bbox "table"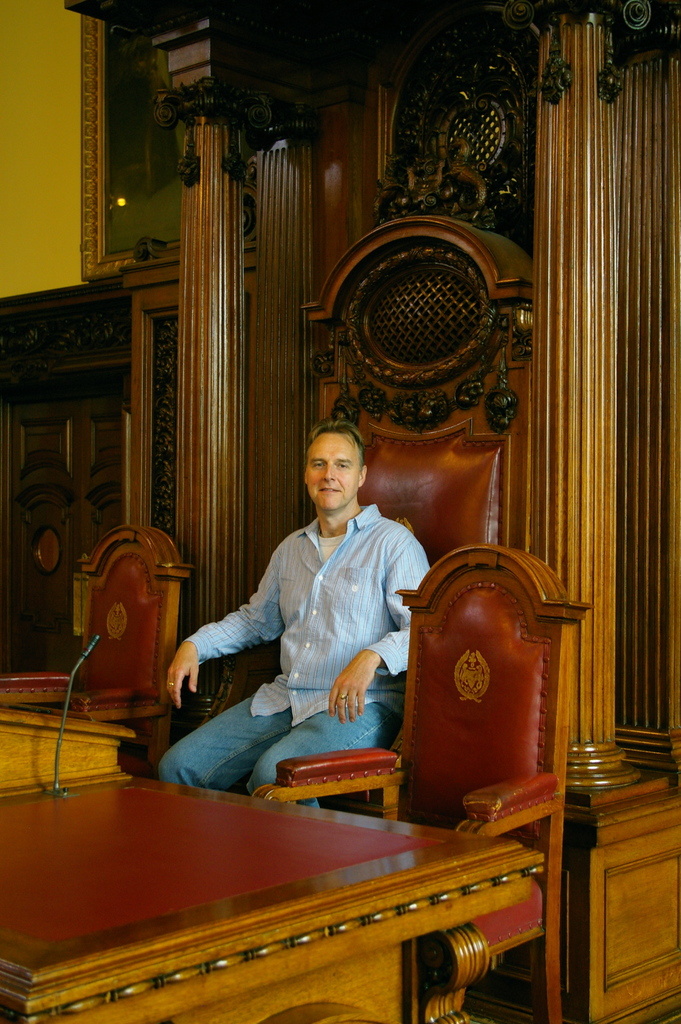
crop(0, 775, 586, 1013)
